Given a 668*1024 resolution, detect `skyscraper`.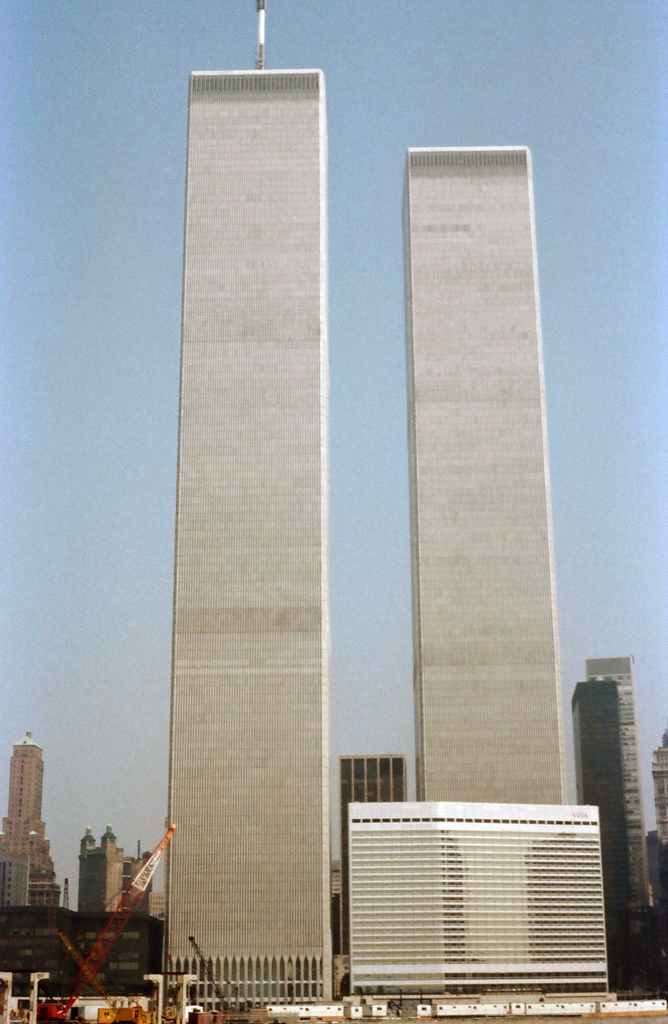
<region>149, 0, 366, 972</region>.
